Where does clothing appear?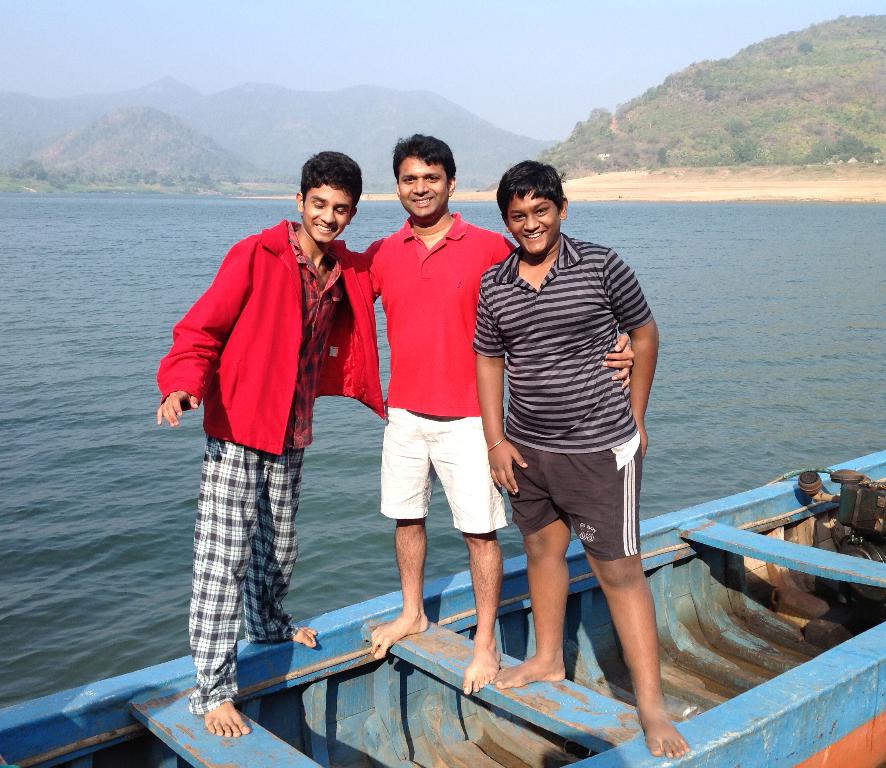
Appears at region(350, 225, 507, 553).
